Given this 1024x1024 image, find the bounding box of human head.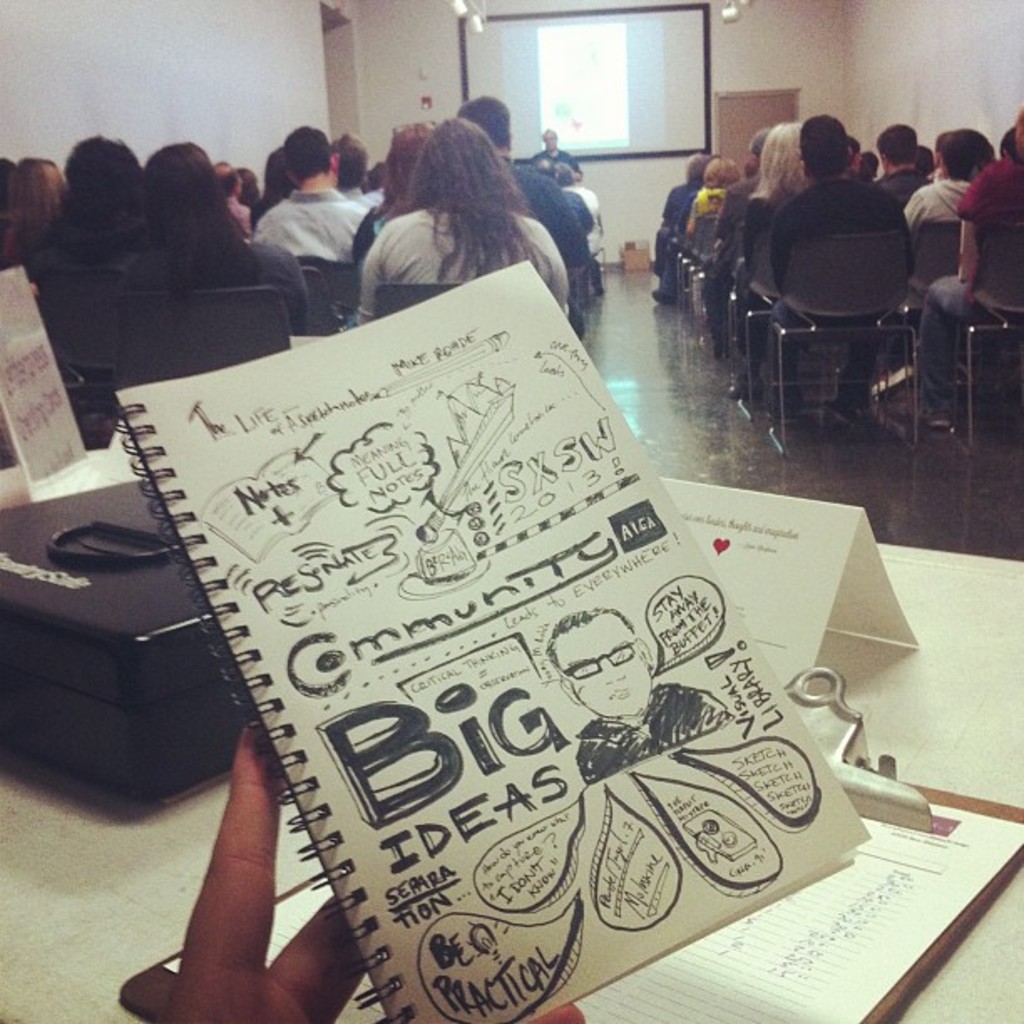
<region>333, 131, 371, 189</region>.
